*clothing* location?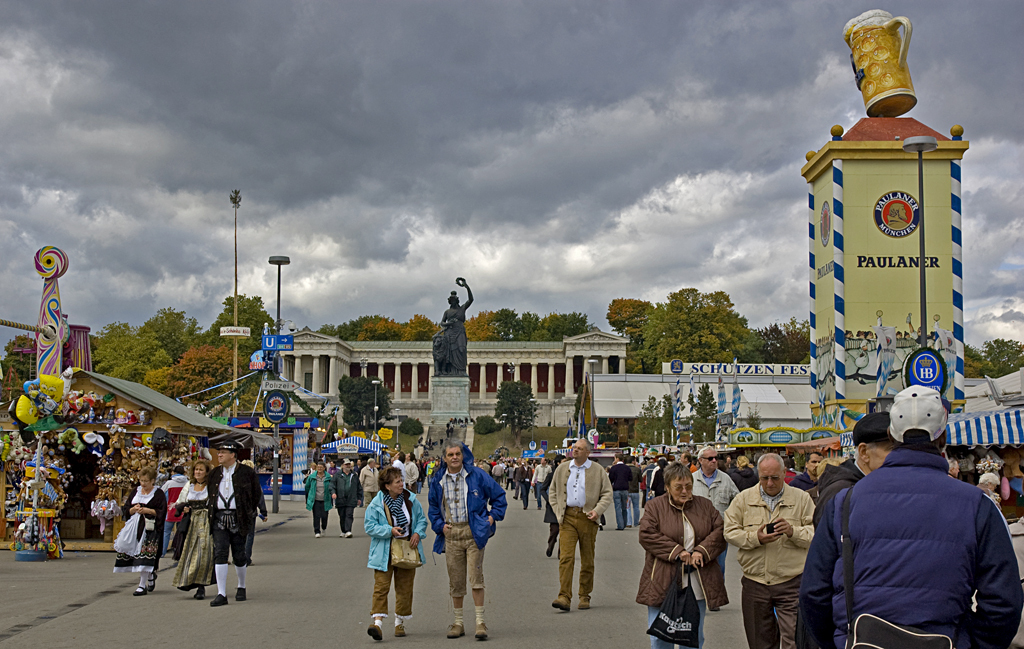
(x1=160, y1=467, x2=188, y2=553)
